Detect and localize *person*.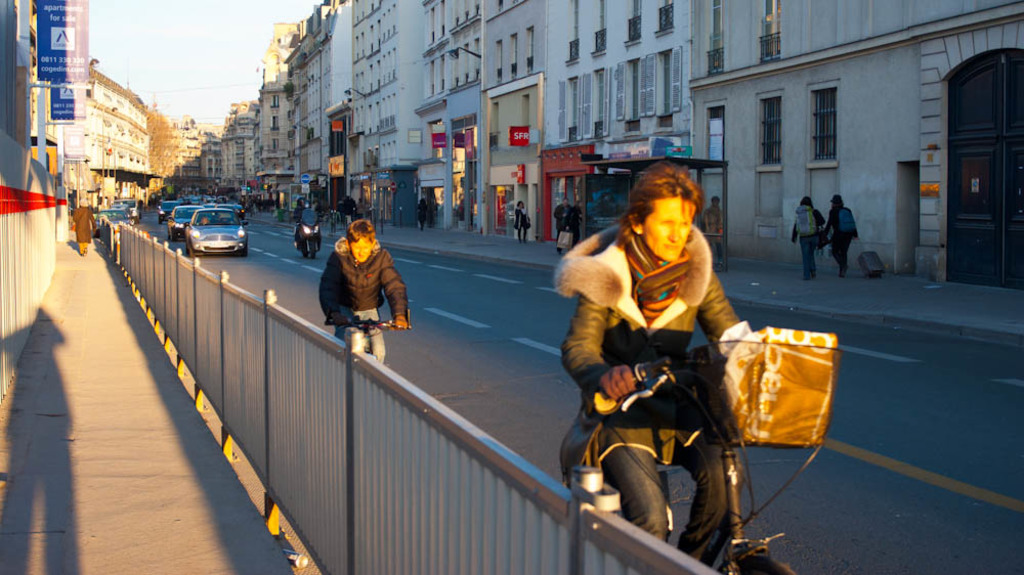
Localized at 318, 201, 402, 350.
